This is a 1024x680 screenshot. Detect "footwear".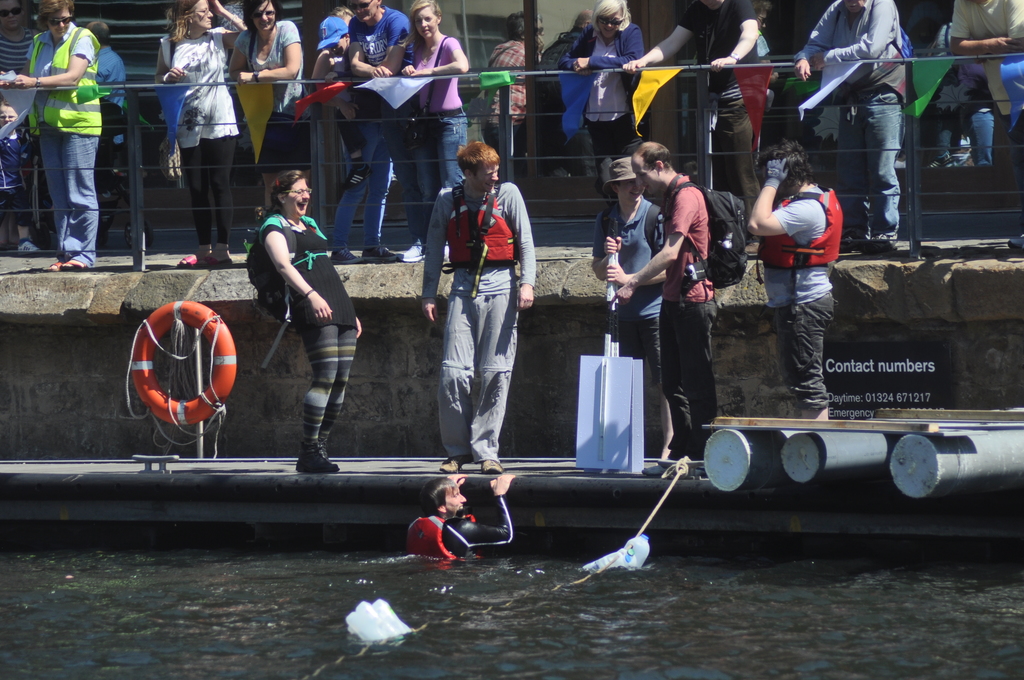
[left=640, top=465, right=668, bottom=476].
